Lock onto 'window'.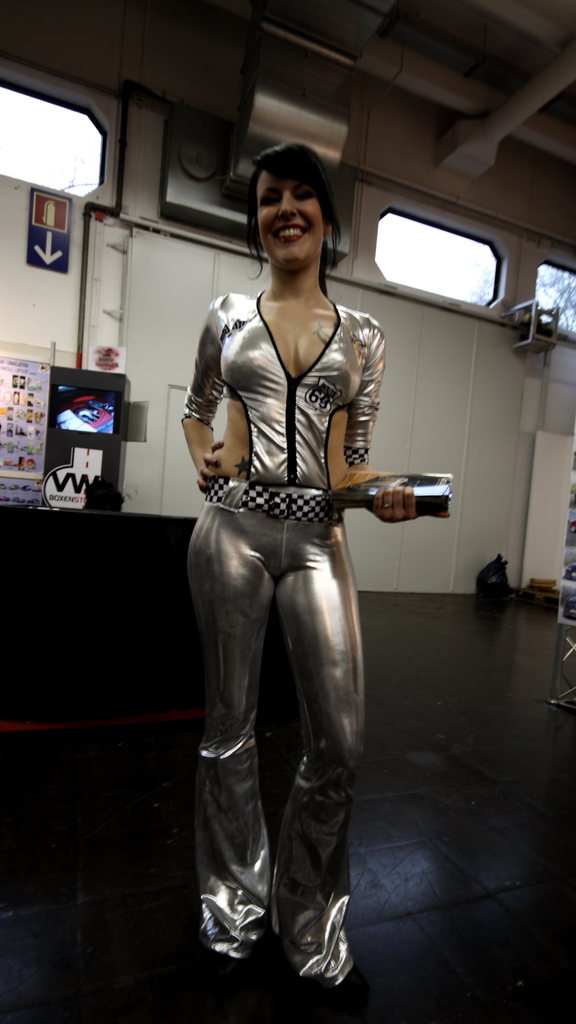
Locked: 377, 211, 508, 305.
